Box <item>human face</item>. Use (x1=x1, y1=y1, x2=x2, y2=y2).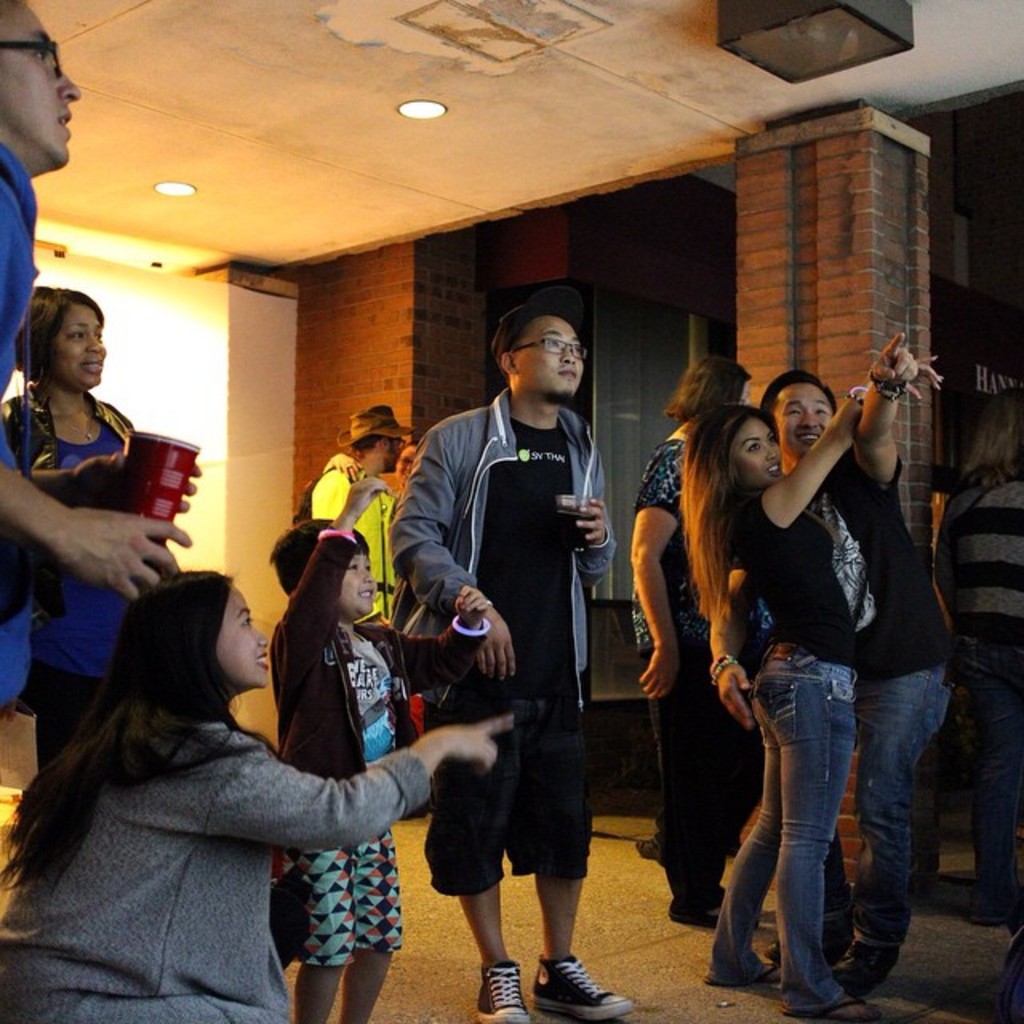
(x1=339, y1=554, x2=378, y2=622).
